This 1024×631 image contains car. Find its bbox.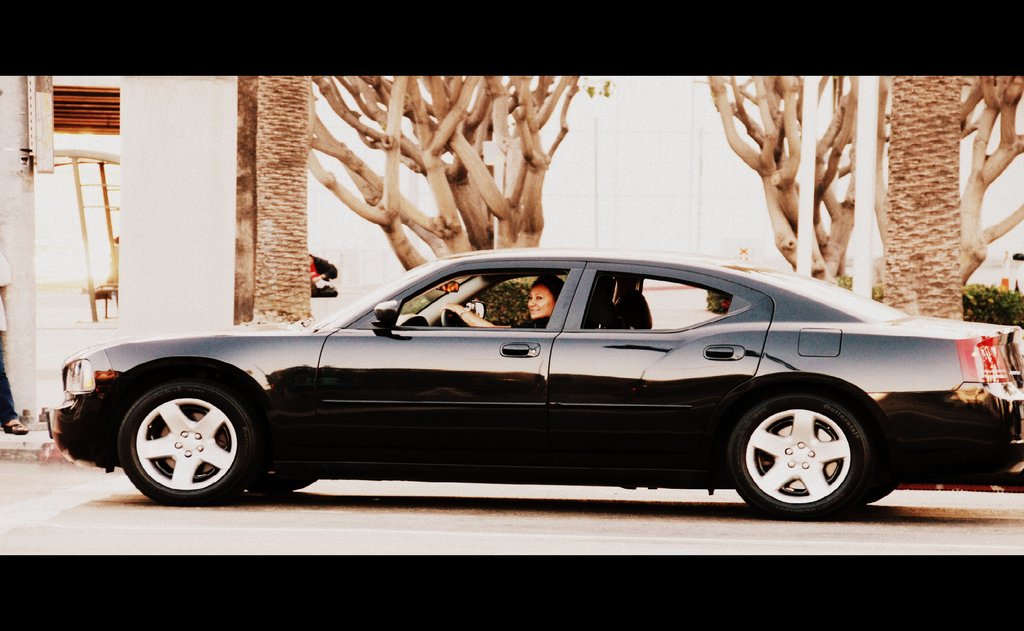
bbox(48, 250, 1015, 521).
